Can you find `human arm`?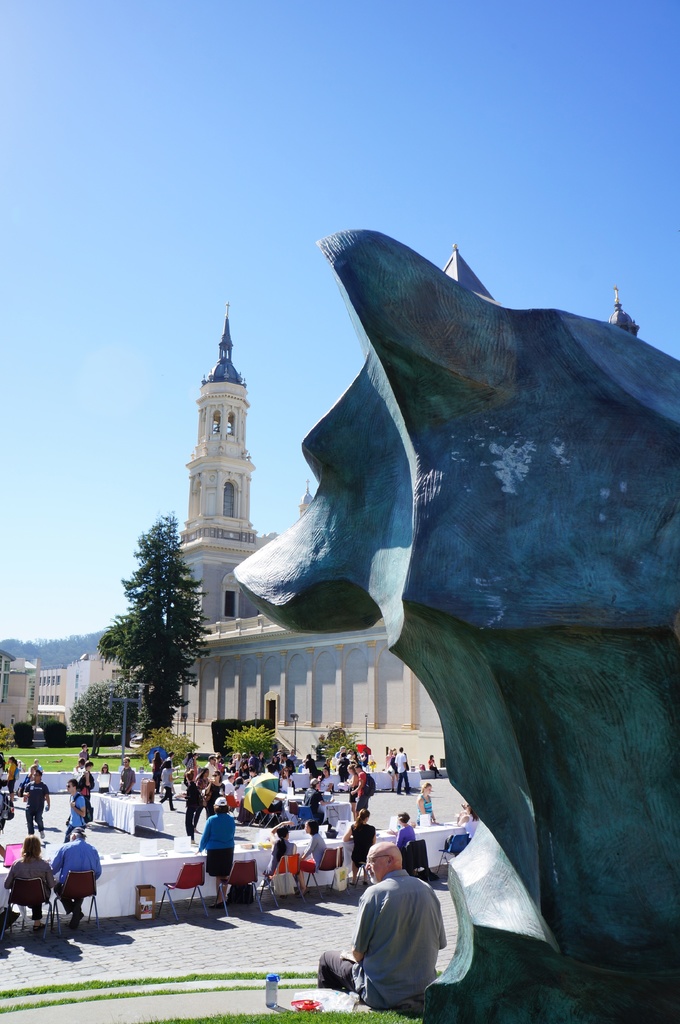
Yes, bounding box: select_region(53, 838, 67, 876).
